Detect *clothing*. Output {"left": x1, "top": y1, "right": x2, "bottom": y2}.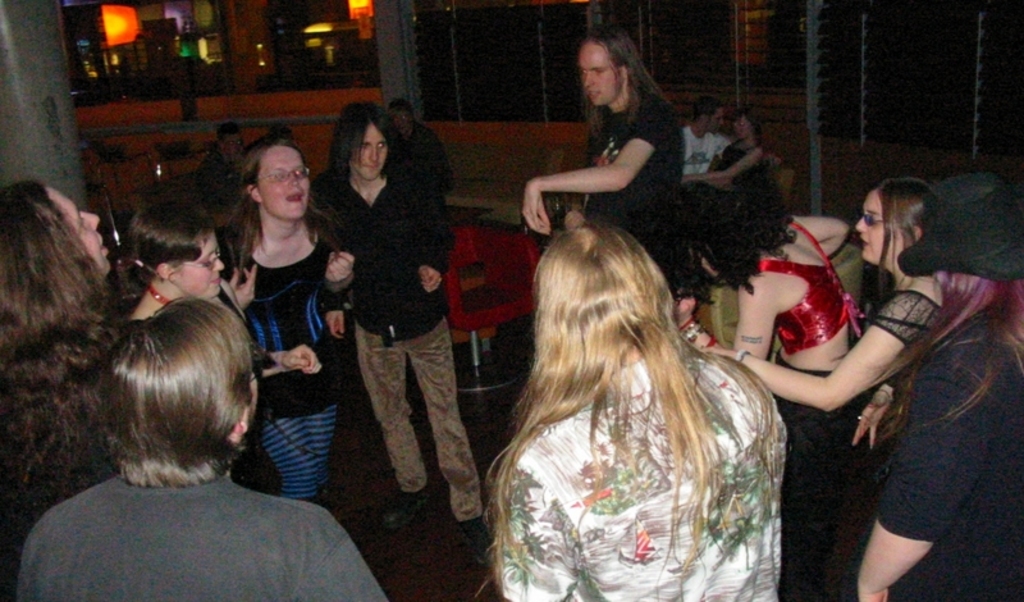
{"left": 210, "top": 214, "right": 348, "bottom": 498}.
